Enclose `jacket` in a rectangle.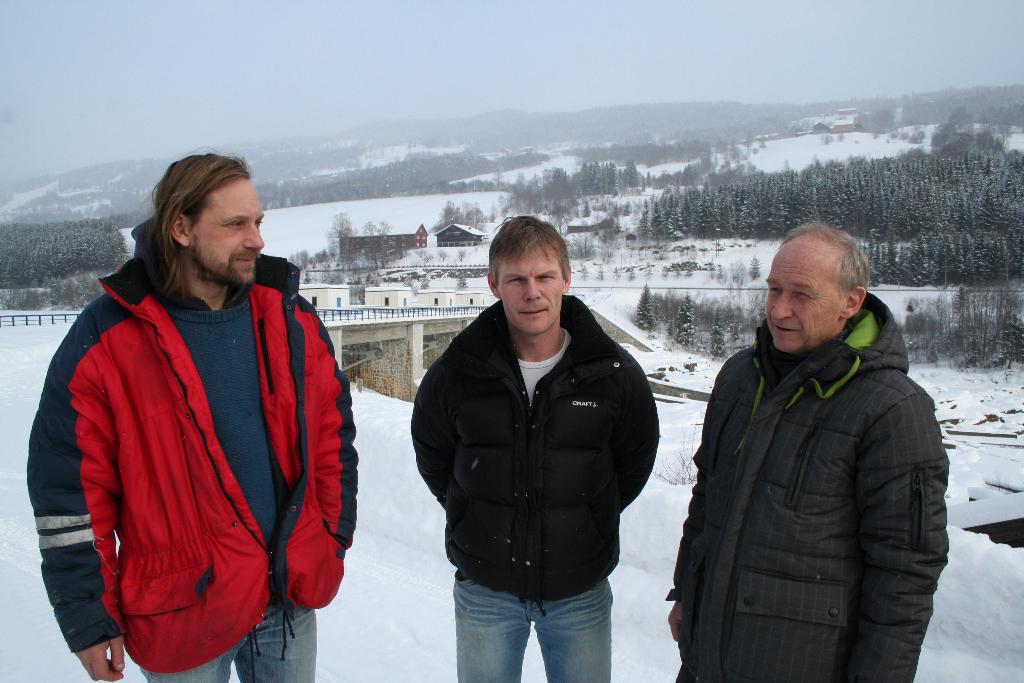
l=30, t=256, r=362, b=671.
